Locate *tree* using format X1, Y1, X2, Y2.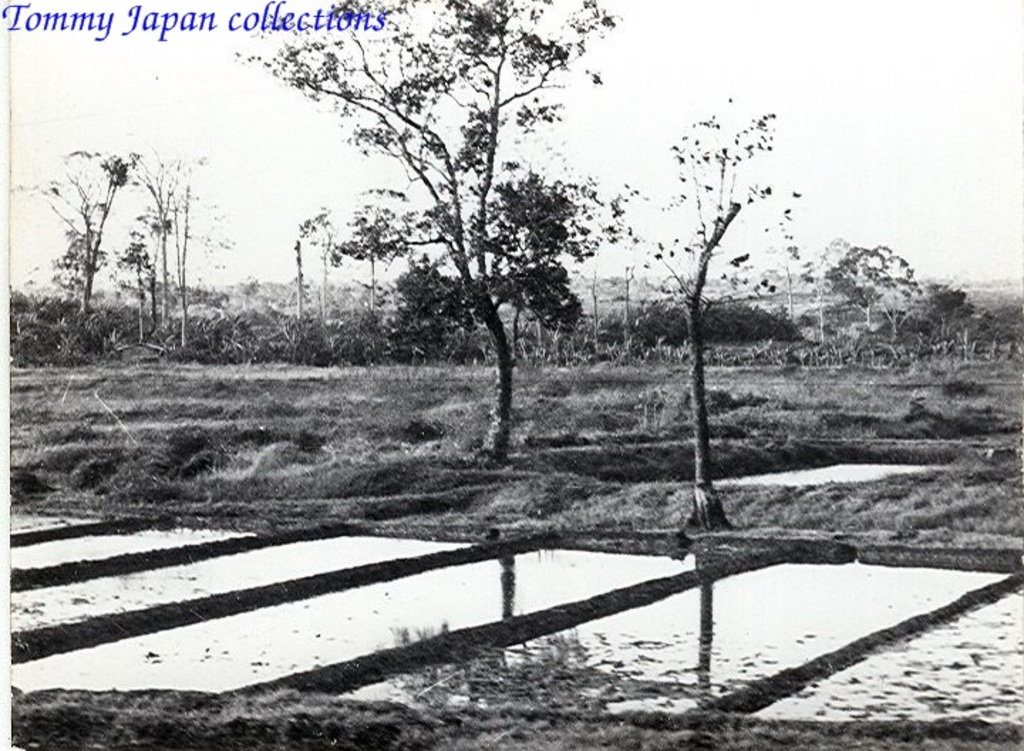
596, 94, 808, 516.
